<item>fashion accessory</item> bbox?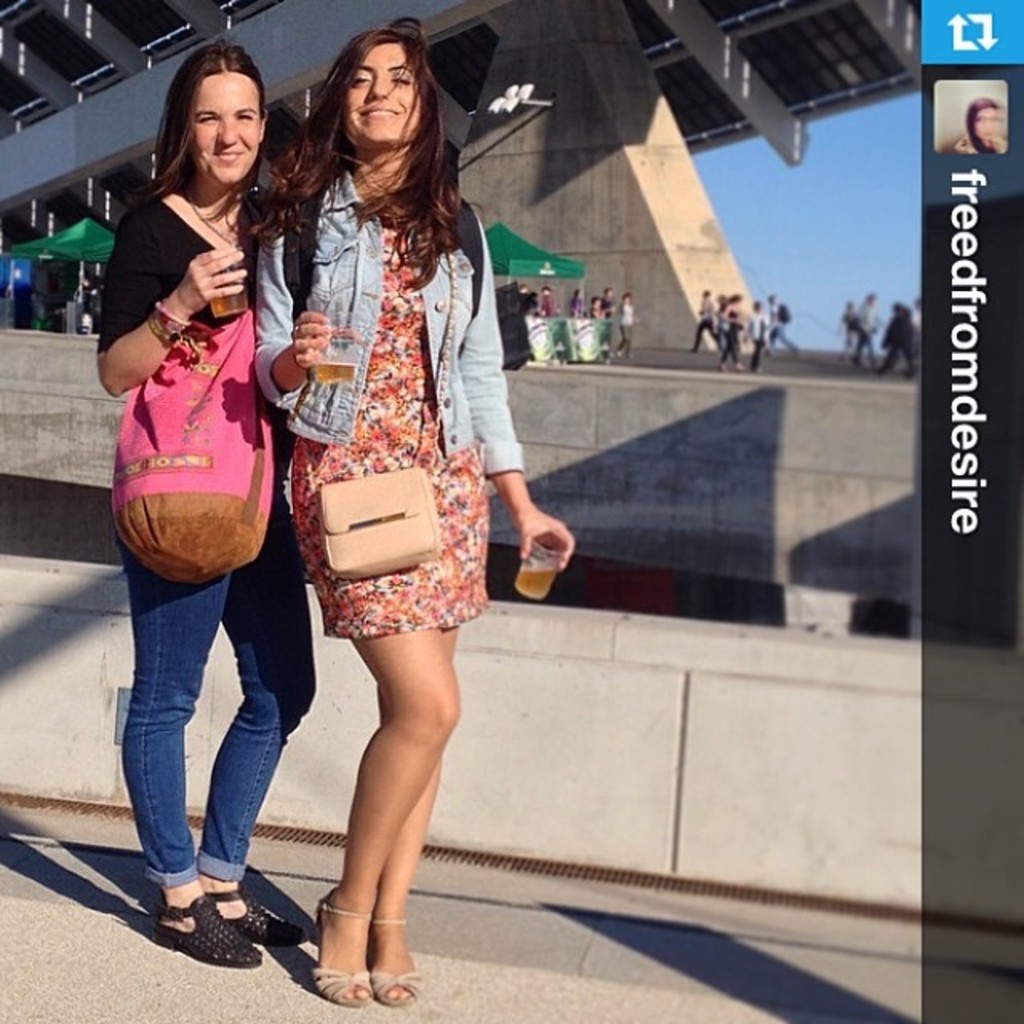
box(147, 890, 262, 970)
